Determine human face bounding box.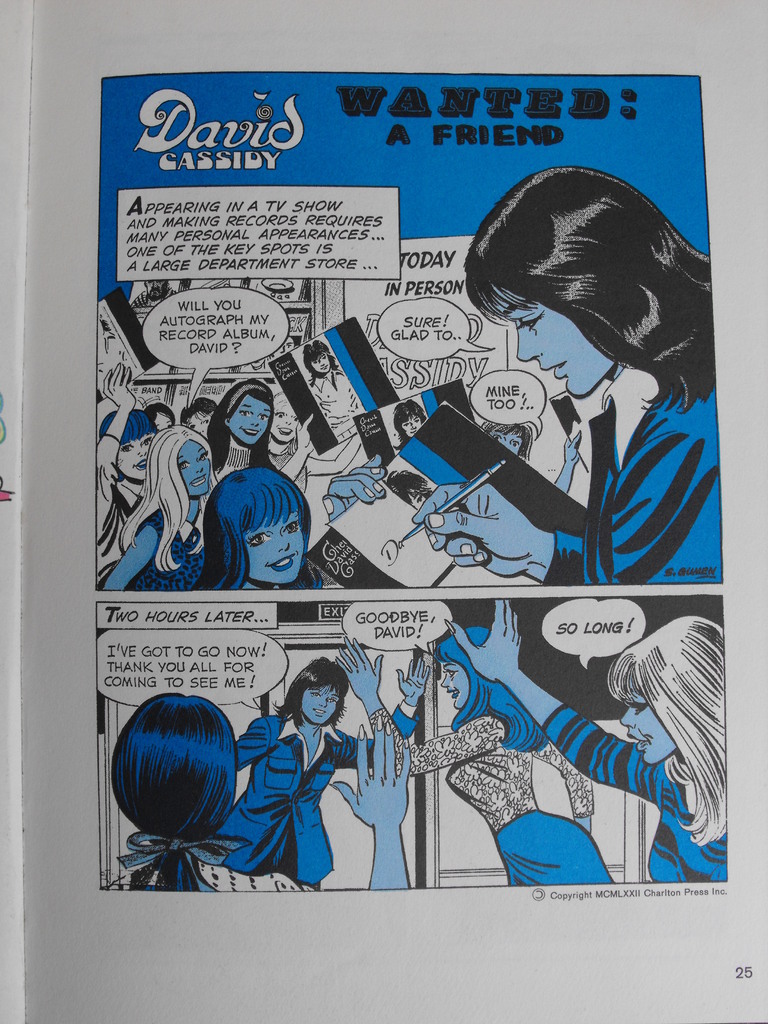
Determined: <bbox>622, 693, 683, 767</bbox>.
